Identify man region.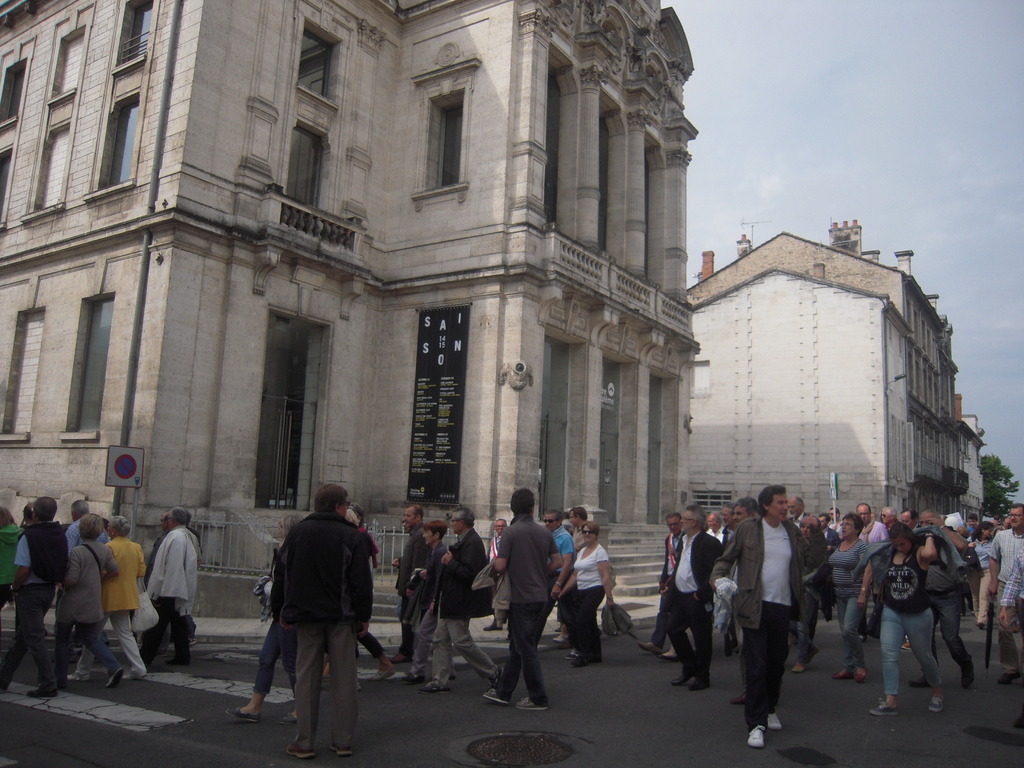
Region: [x1=388, y1=503, x2=425, y2=666].
